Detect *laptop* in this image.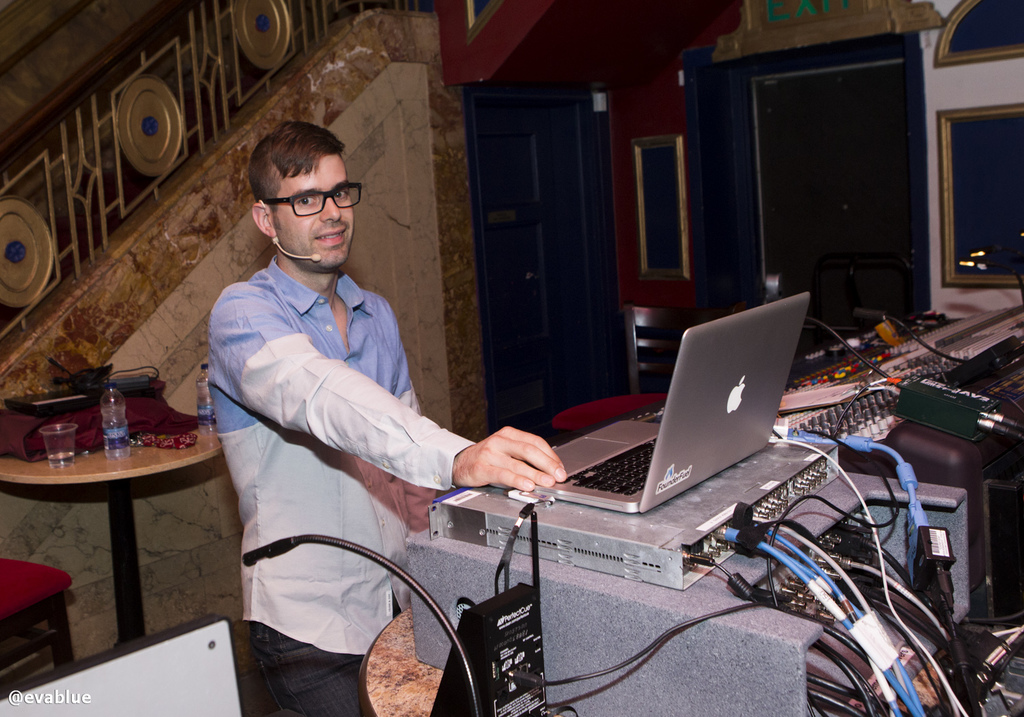
Detection: rect(545, 290, 829, 542).
